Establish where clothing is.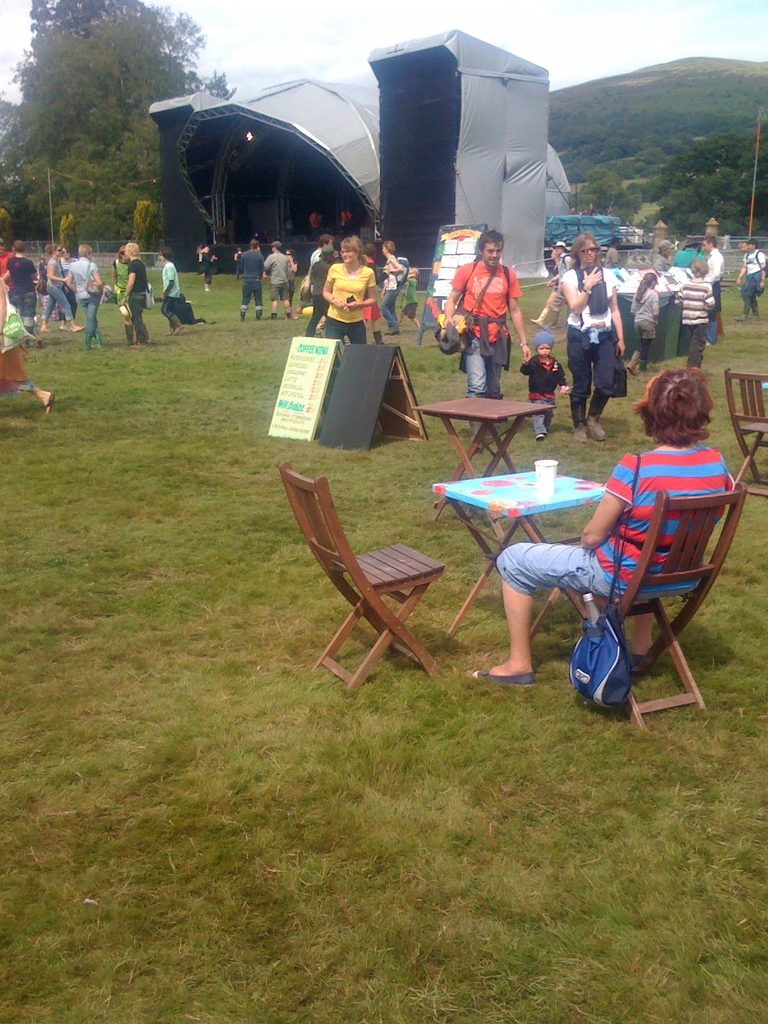
Established at select_region(491, 436, 732, 602).
